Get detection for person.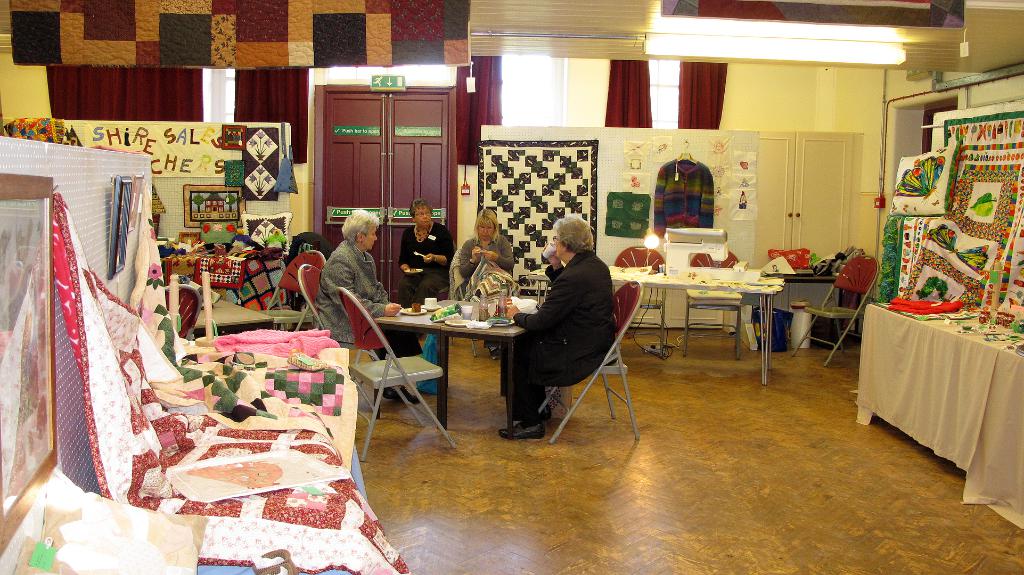
Detection: bbox=(308, 204, 422, 401).
